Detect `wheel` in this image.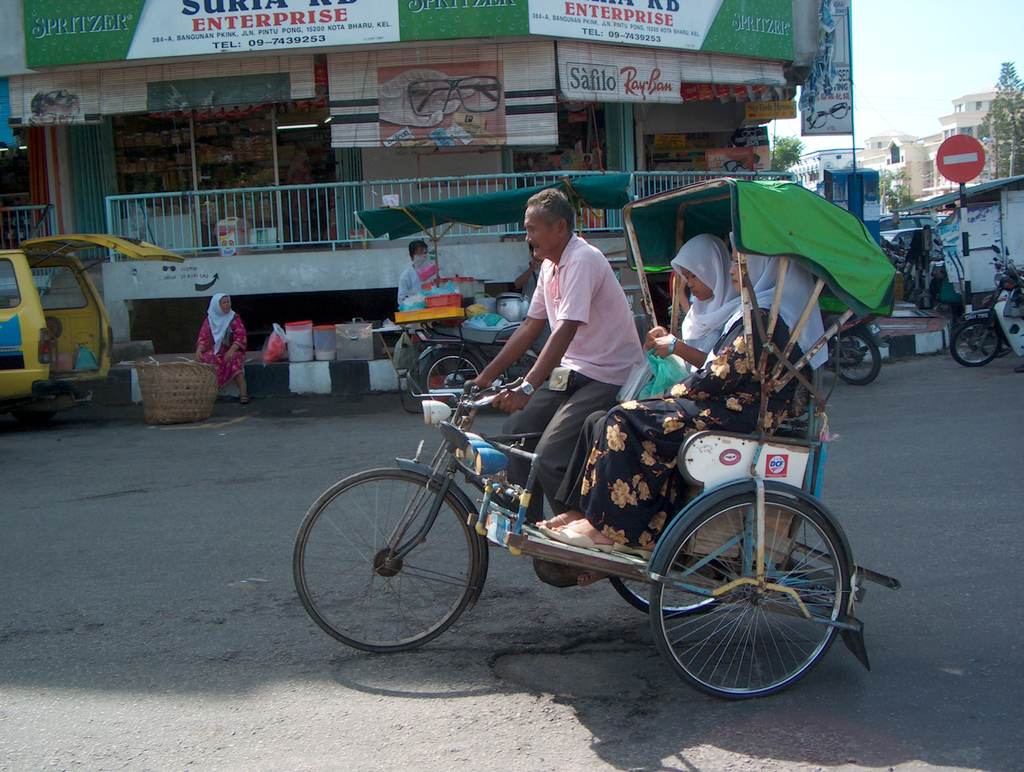
Detection: pyautogui.locateOnScreen(606, 573, 727, 618).
